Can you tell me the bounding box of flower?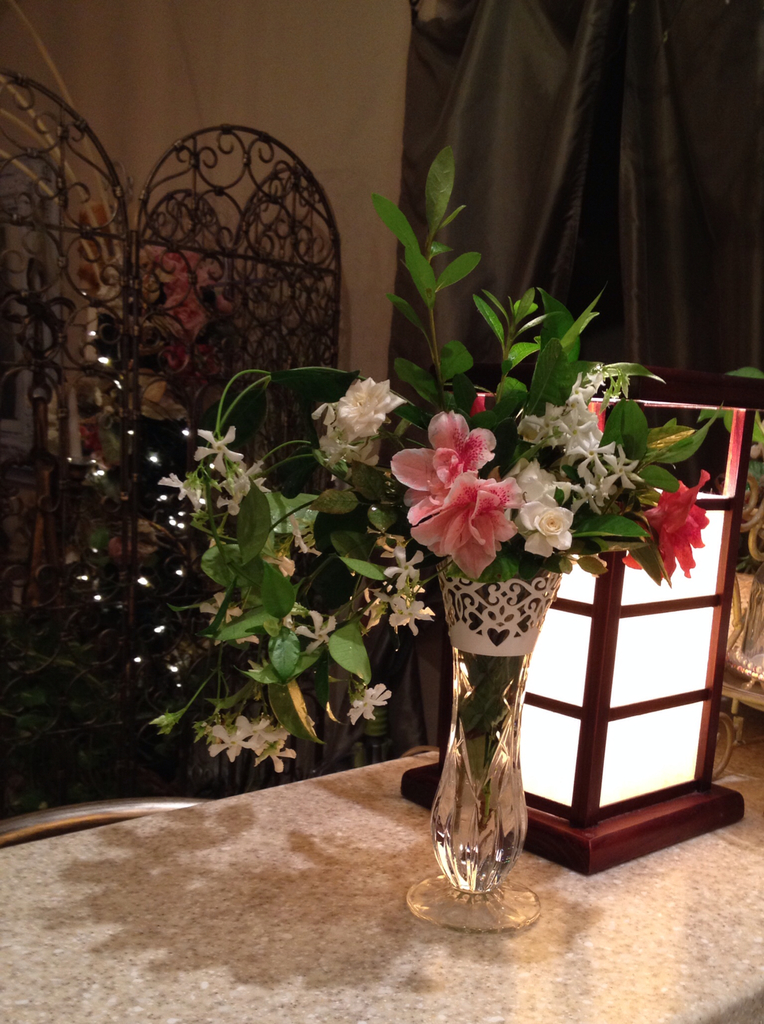
BBox(323, 378, 409, 442).
